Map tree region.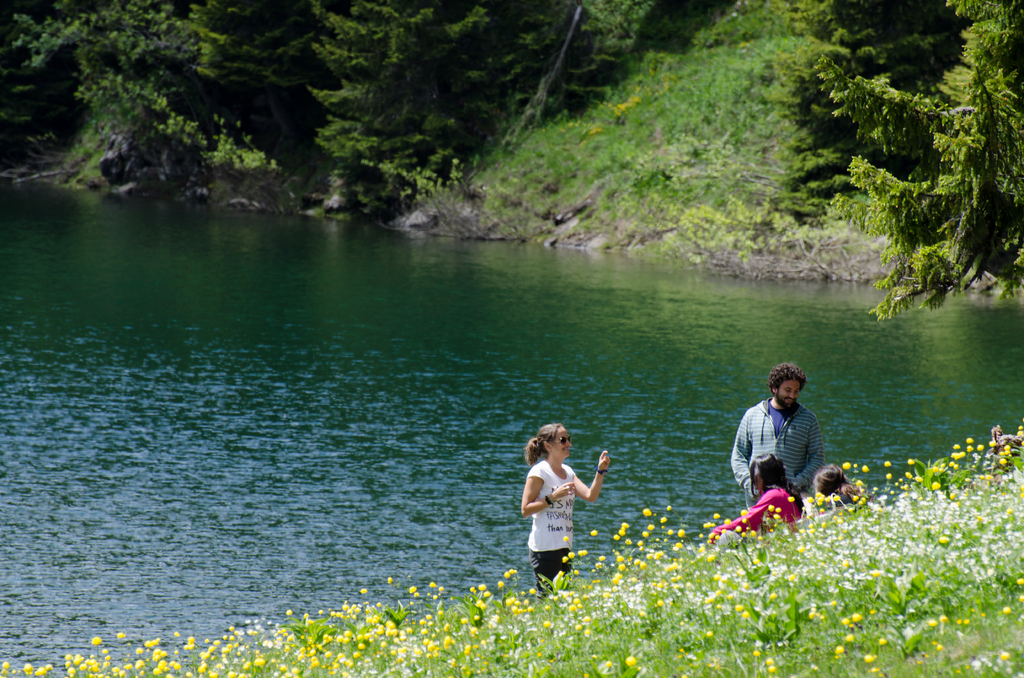
Mapped to locate(216, 0, 312, 136).
